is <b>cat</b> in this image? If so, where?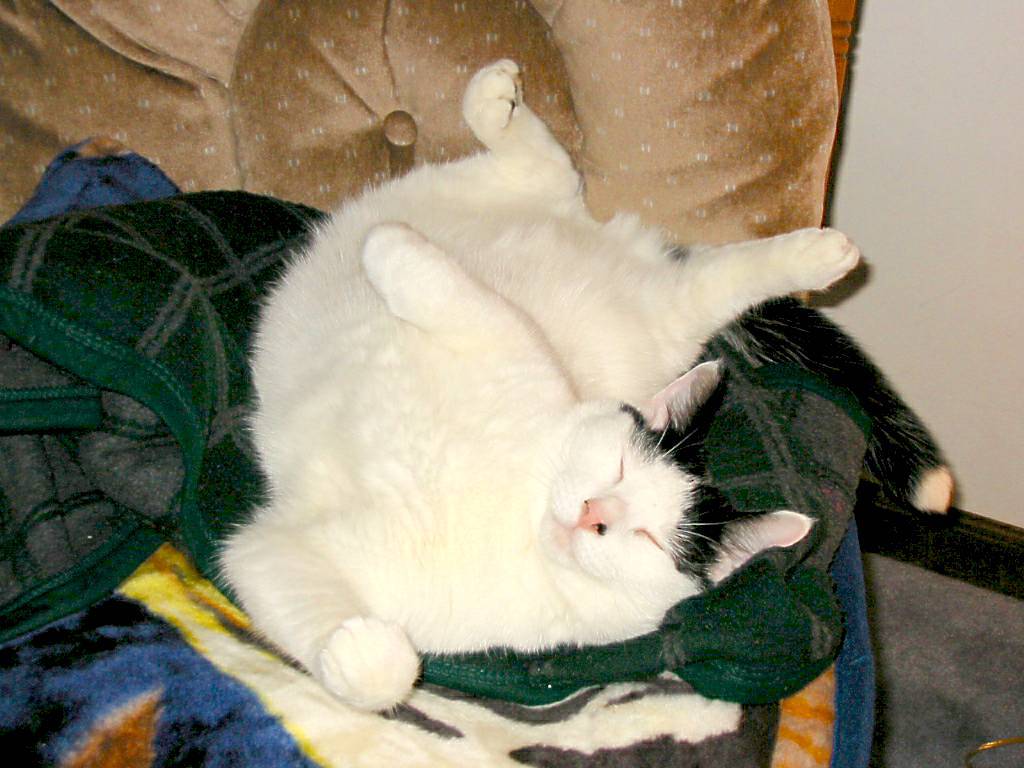
Yes, at <box>211,55,953,715</box>.
